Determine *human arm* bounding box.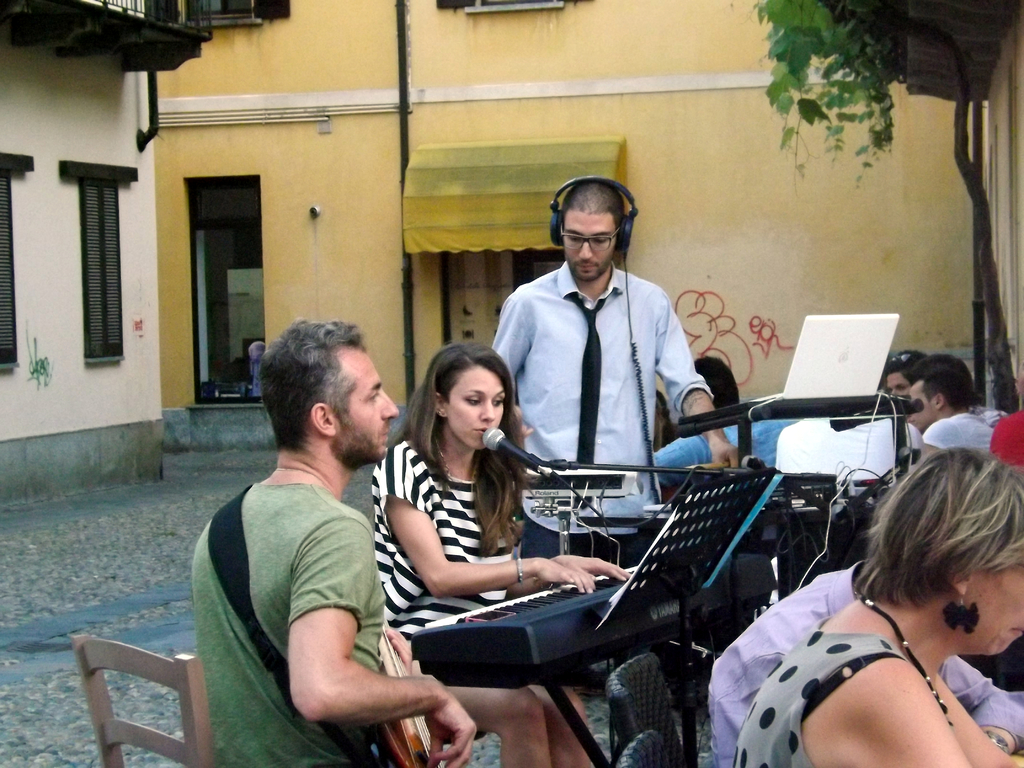
Determined: x1=821 y1=669 x2=972 y2=767.
